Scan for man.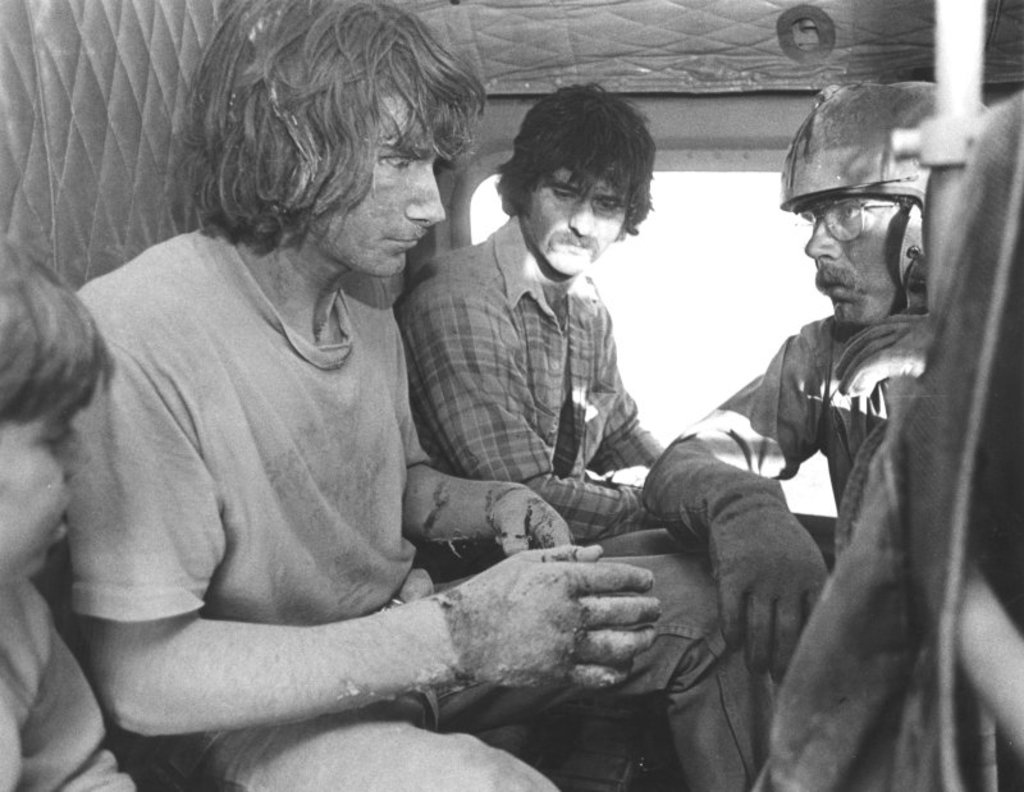
Scan result: region(637, 74, 996, 693).
